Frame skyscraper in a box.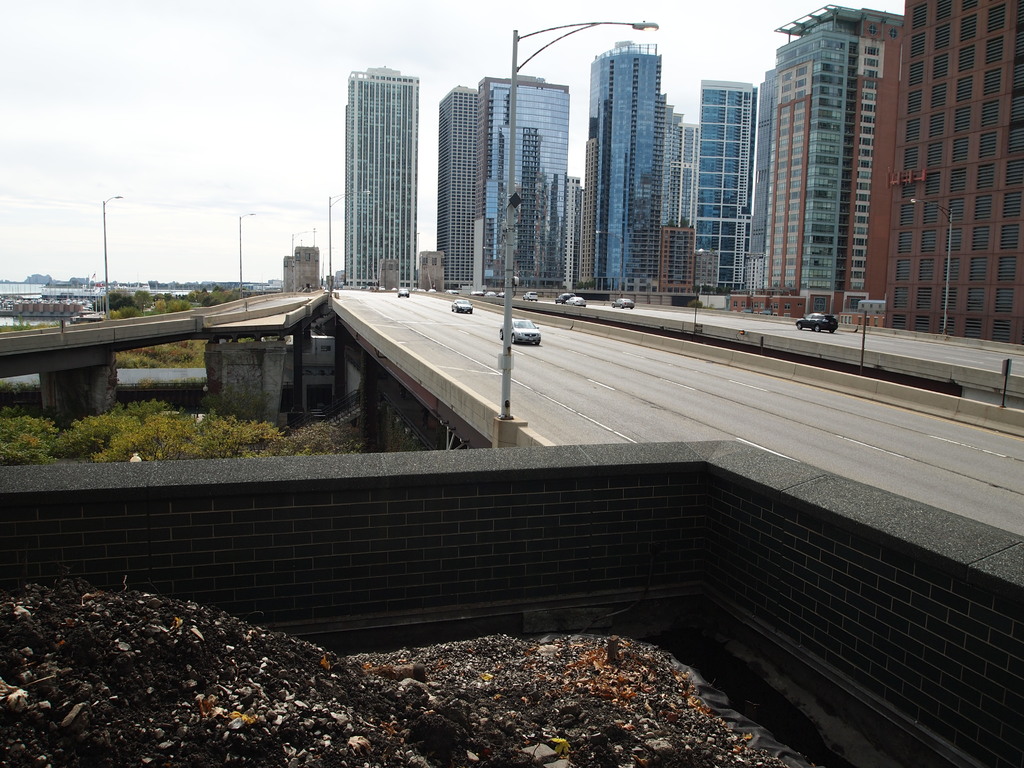
<region>472, 74, 568, 300</region>.
